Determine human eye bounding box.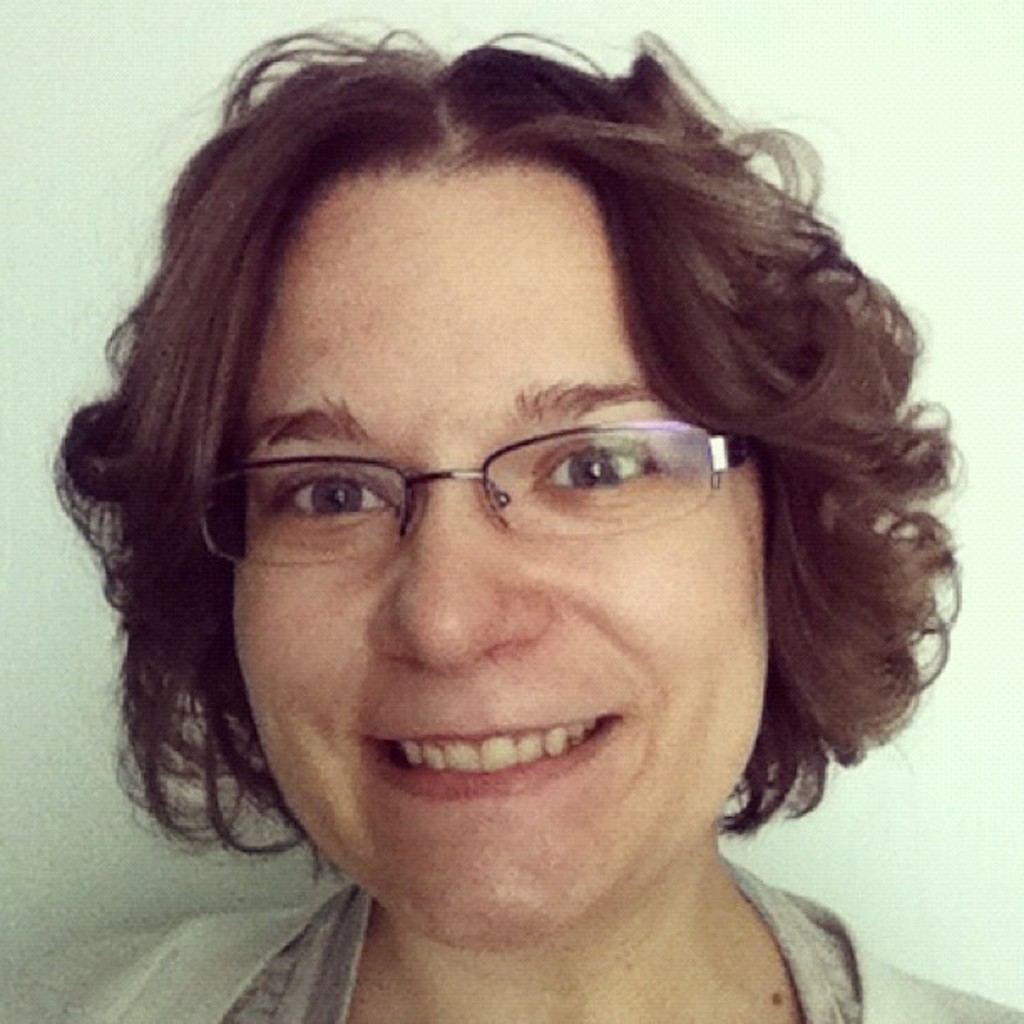
Determined: (left=251, top=453, right=402, bottom=549).
